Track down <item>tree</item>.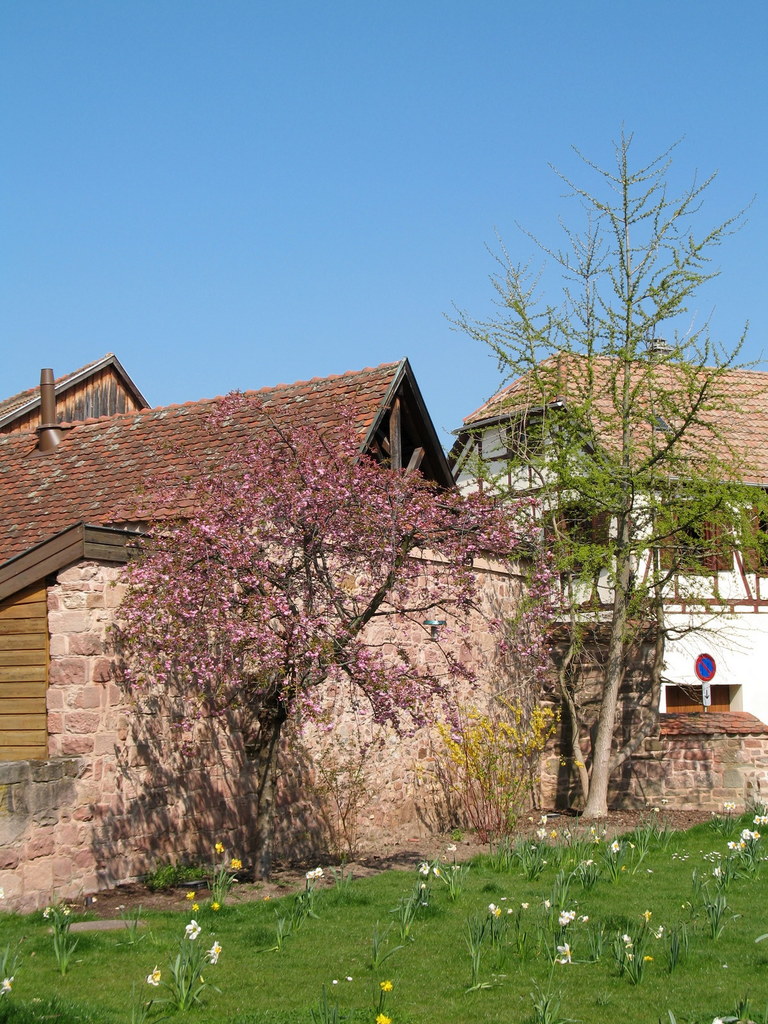
Tracked to 436 113 767 823.
